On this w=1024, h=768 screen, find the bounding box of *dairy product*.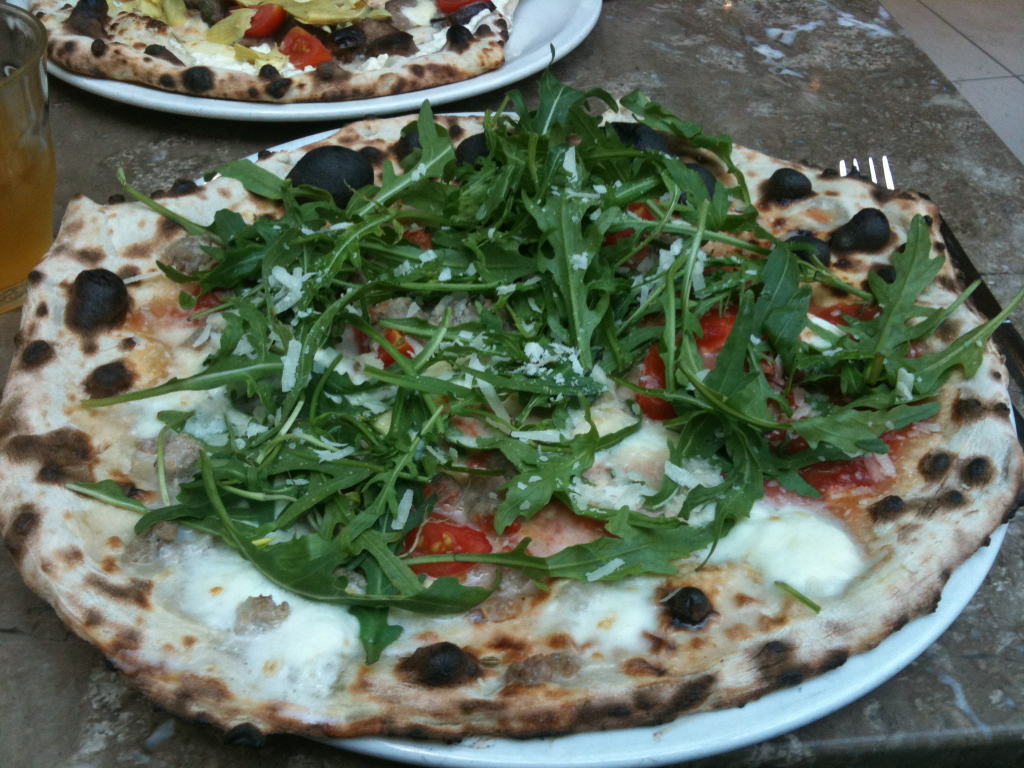
Bounding box: select_region(195, 525, 350, 699).
